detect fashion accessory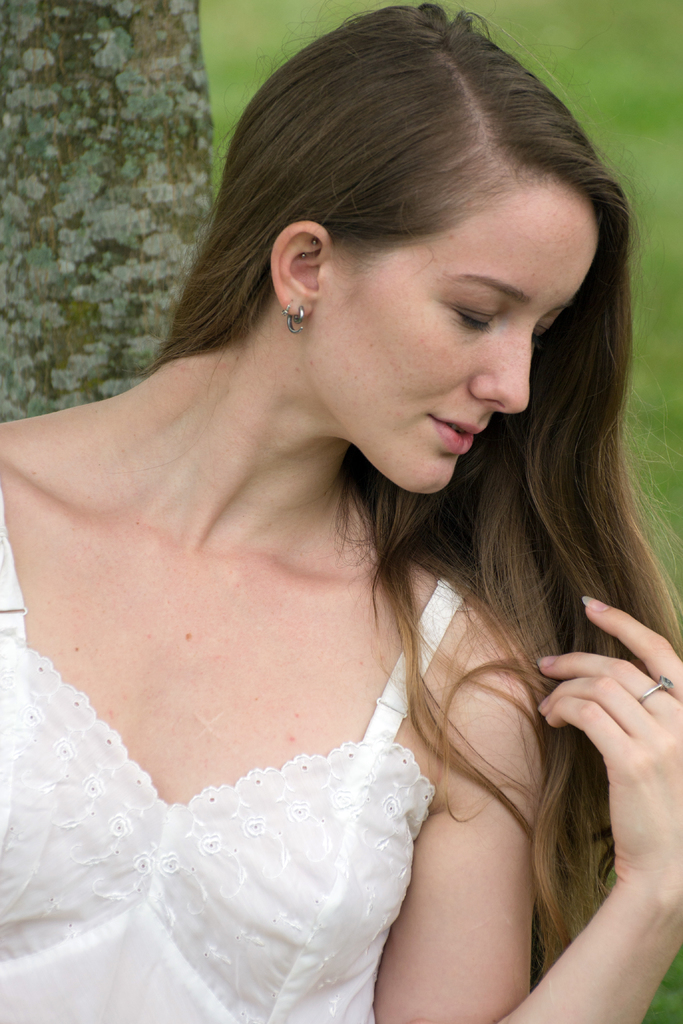
634/669/679/708
